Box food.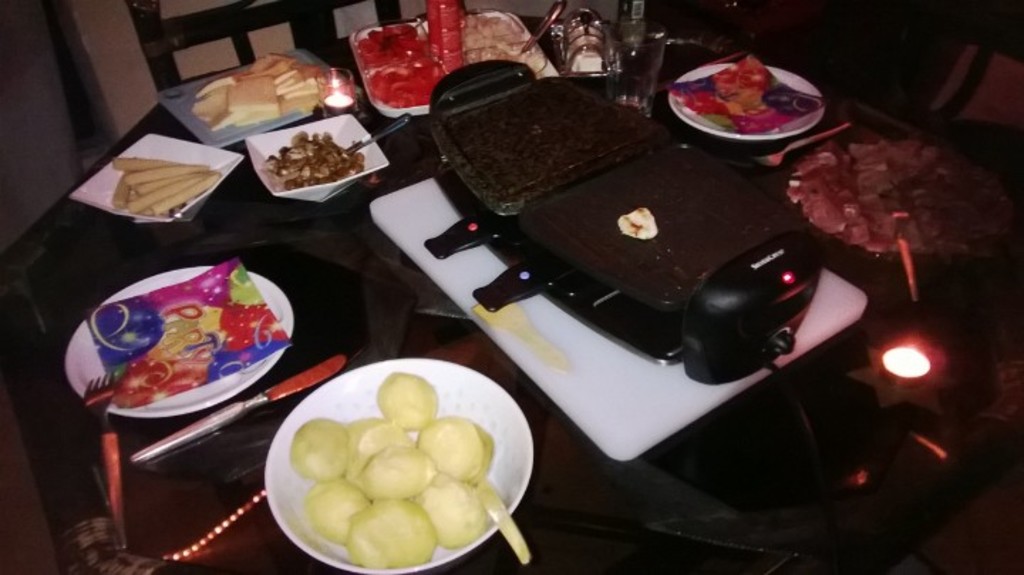
locate(110, 155, 223, 218).
